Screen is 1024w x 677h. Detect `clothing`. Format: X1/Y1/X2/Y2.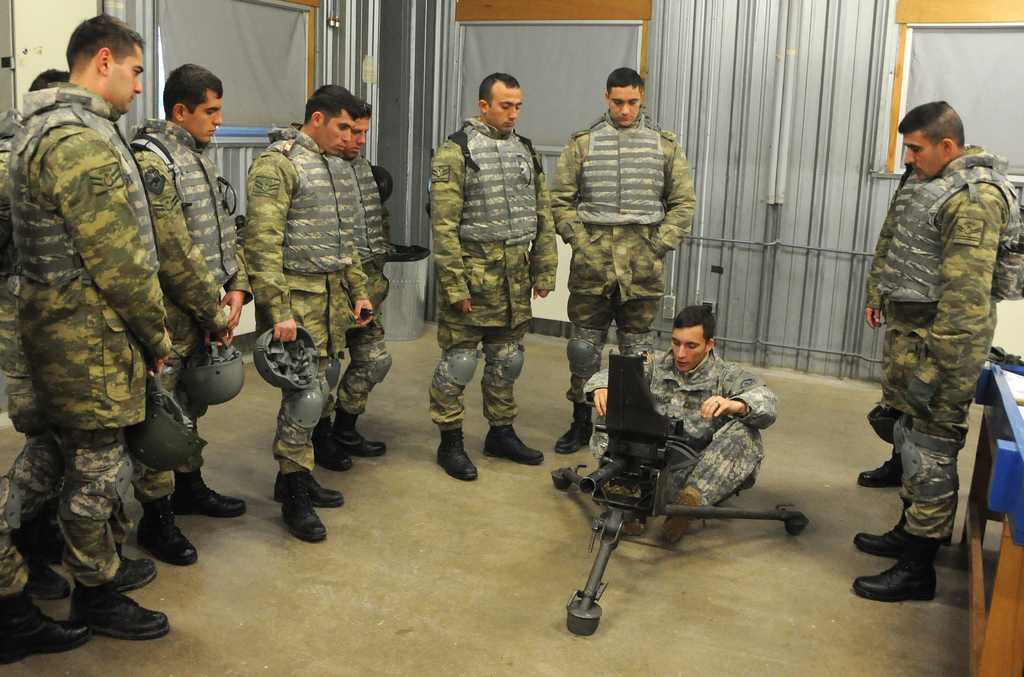
239/127/368/473.
